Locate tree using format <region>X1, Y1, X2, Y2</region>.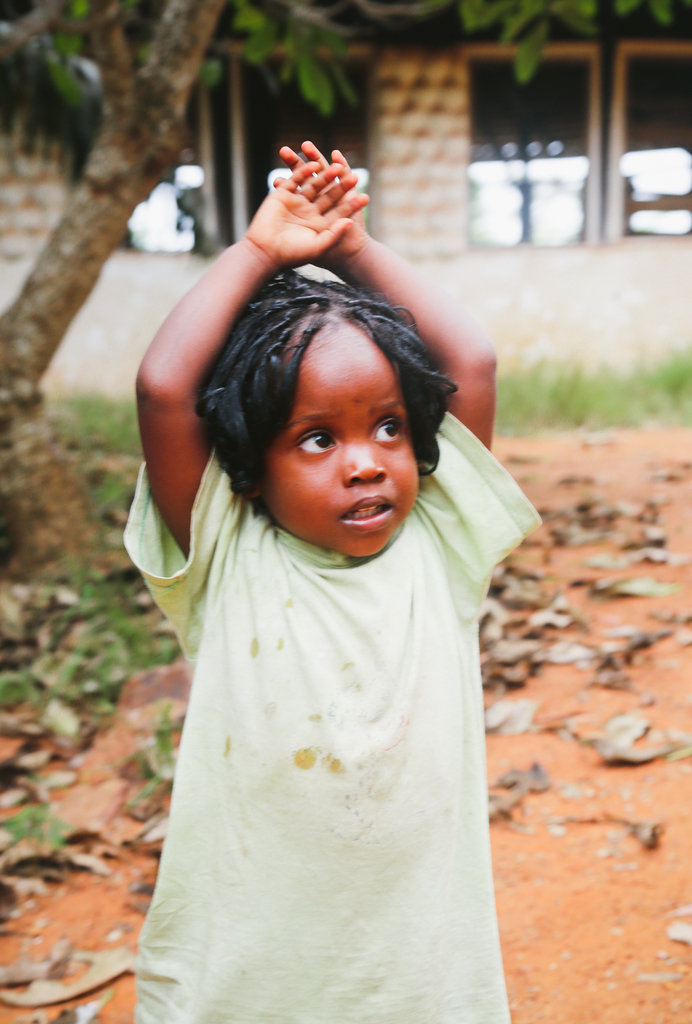
<region>0, 0, 691, 445</region>.
